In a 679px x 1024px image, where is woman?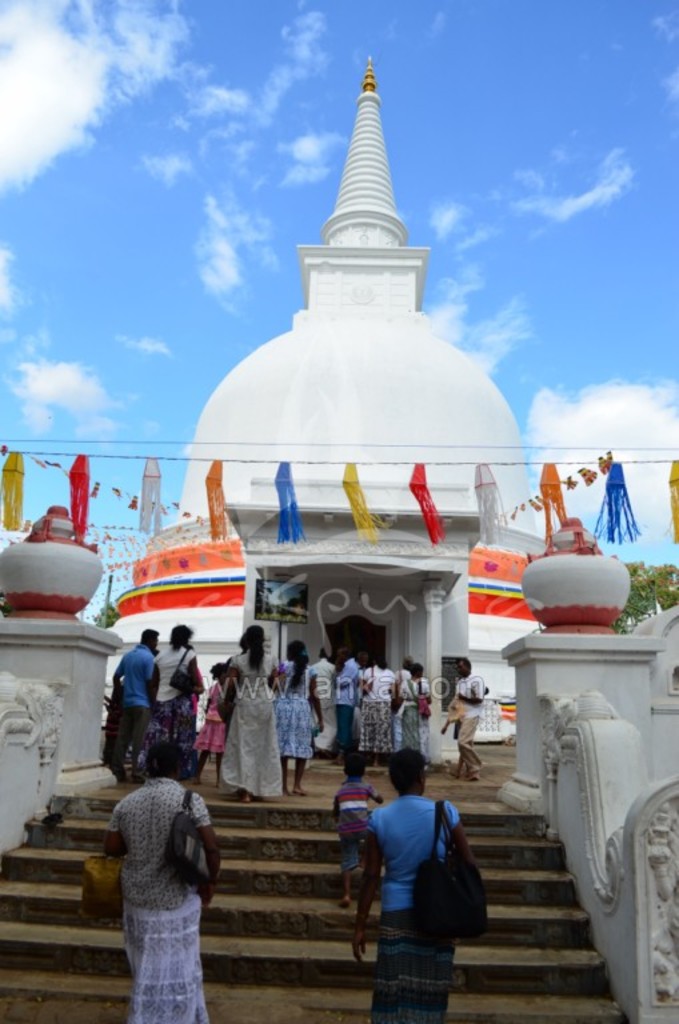
351,745,468,1017.
